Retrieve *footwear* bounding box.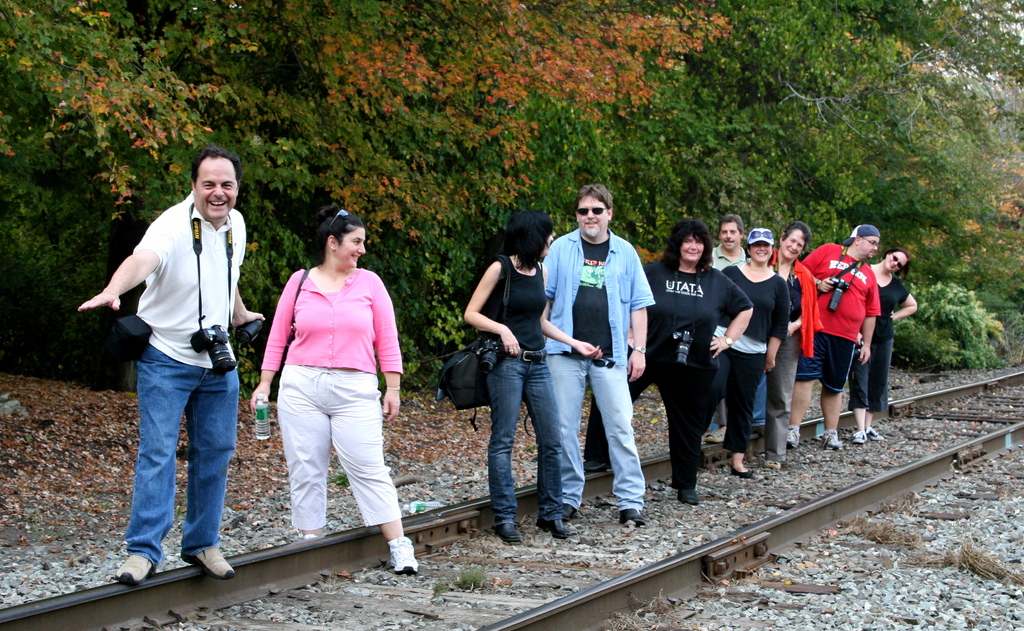
Bounding box: <region>621, 512, 653, 525</region>.
